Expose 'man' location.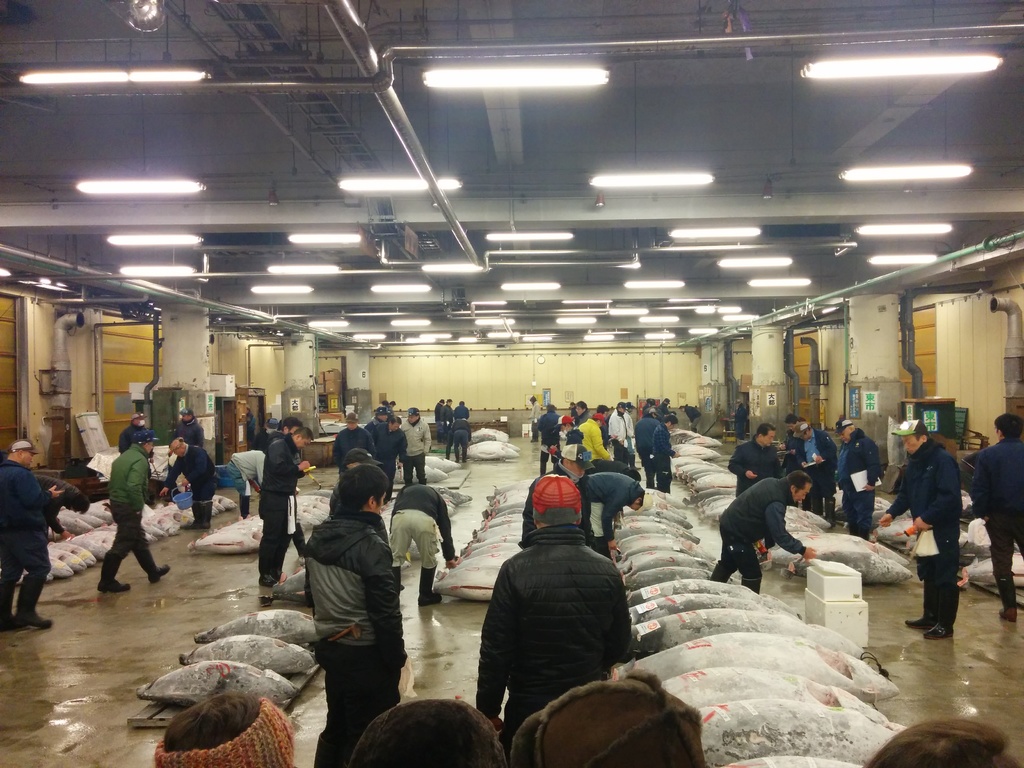
Exposed at BBox(305, 463, 408, 767).
